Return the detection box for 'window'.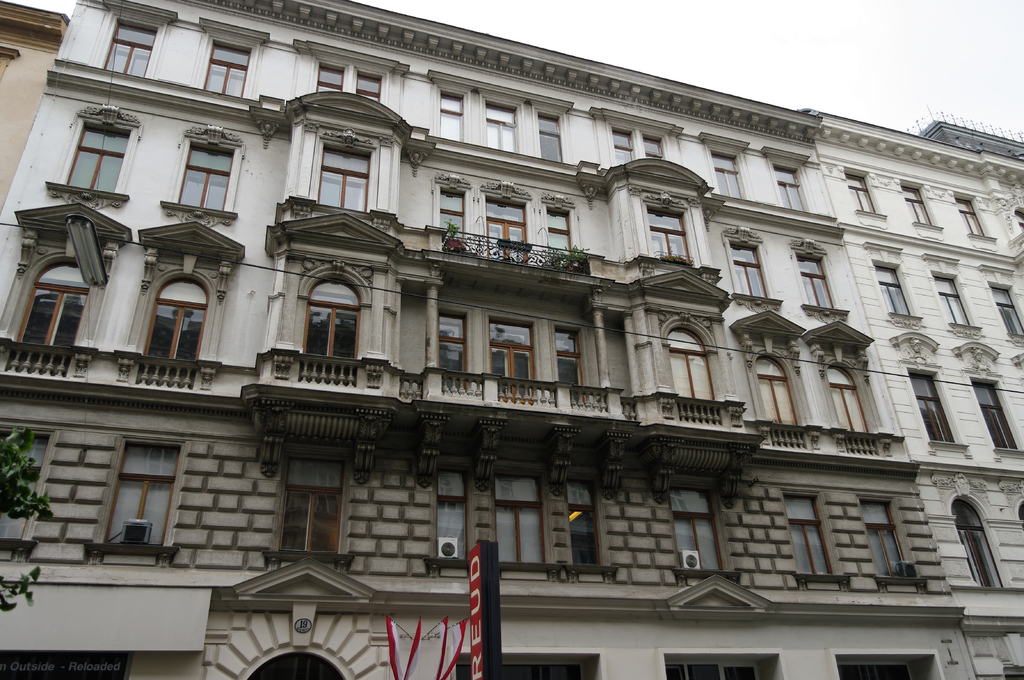
l=440, t=314, r=476, b=390.
